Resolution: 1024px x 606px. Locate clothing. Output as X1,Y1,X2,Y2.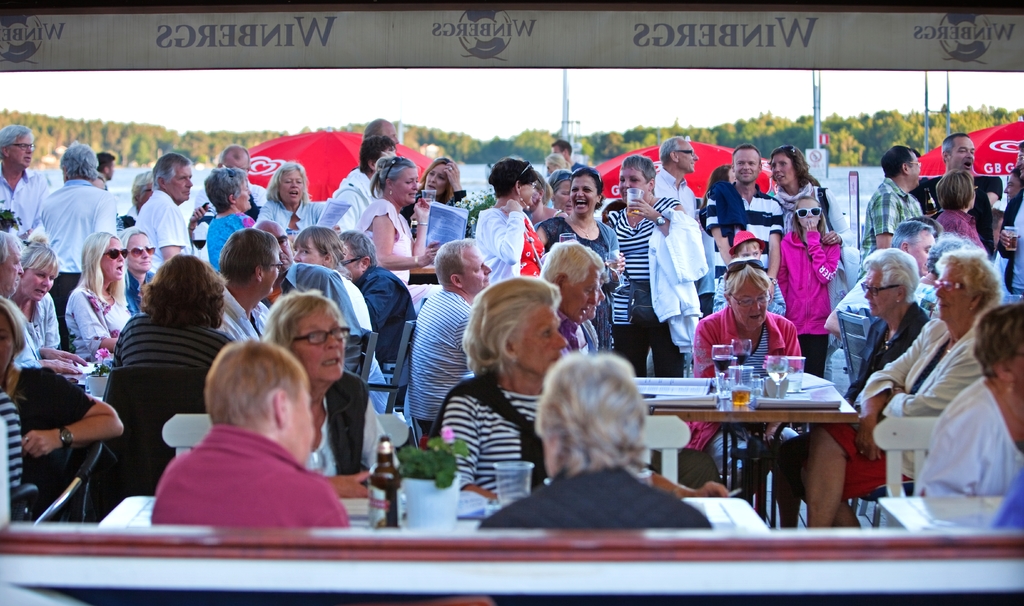
703,192,786,256.
